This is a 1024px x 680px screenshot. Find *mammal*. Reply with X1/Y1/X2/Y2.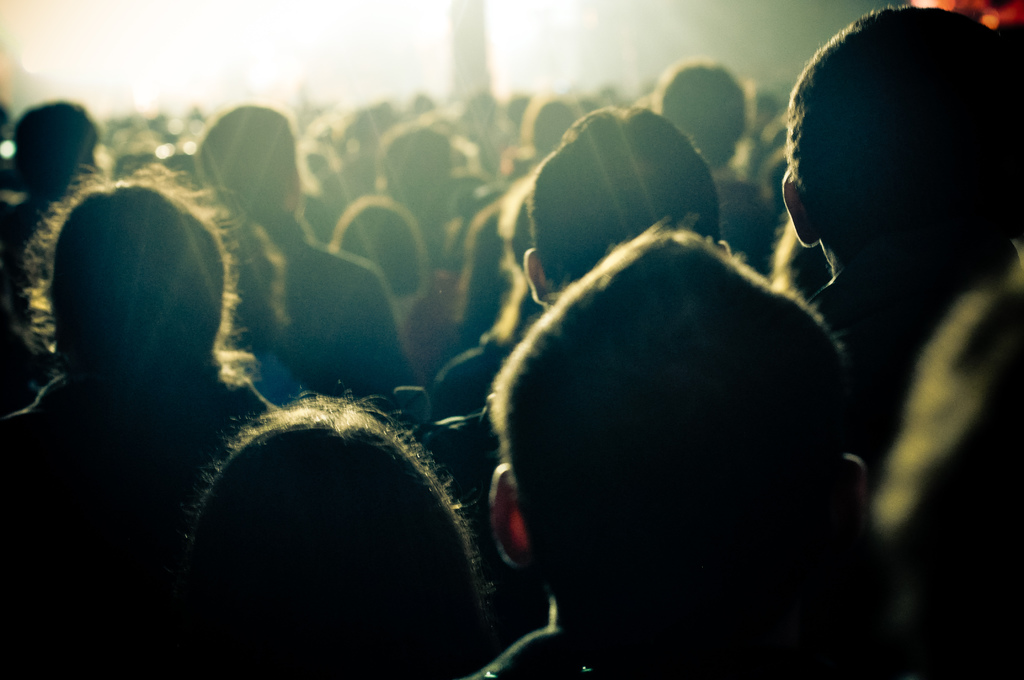
519/104/721/311.
